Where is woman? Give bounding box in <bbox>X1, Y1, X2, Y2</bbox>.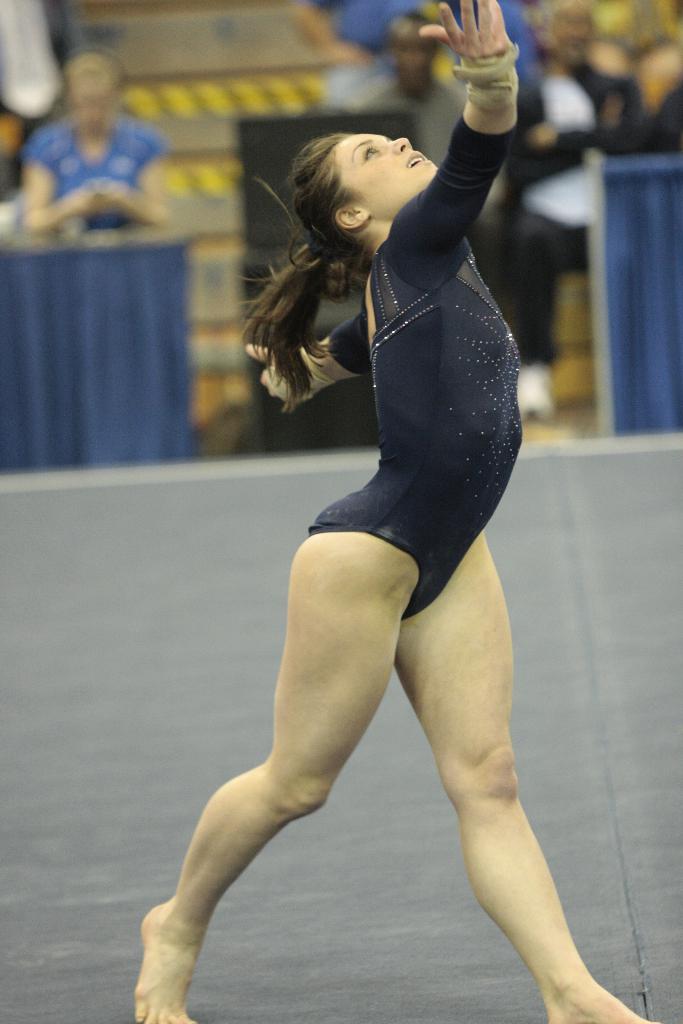
<bbox>176, 60, 595, 982</bbox>.
